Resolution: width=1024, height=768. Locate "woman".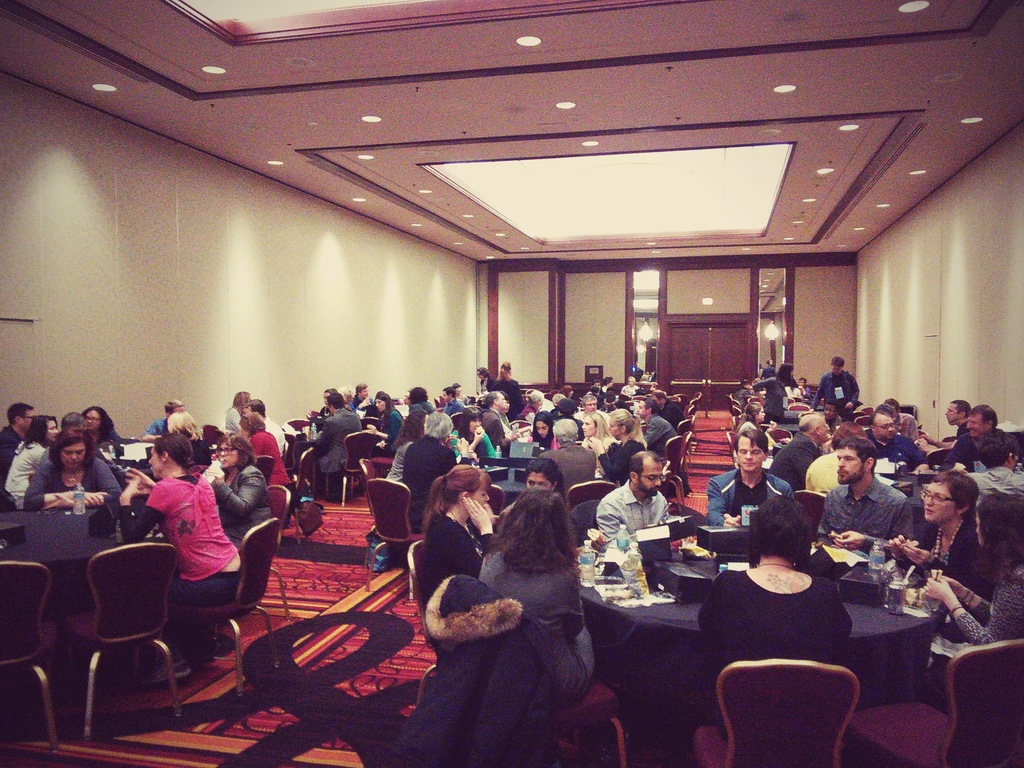
locate(495, 360, 522, 424).
